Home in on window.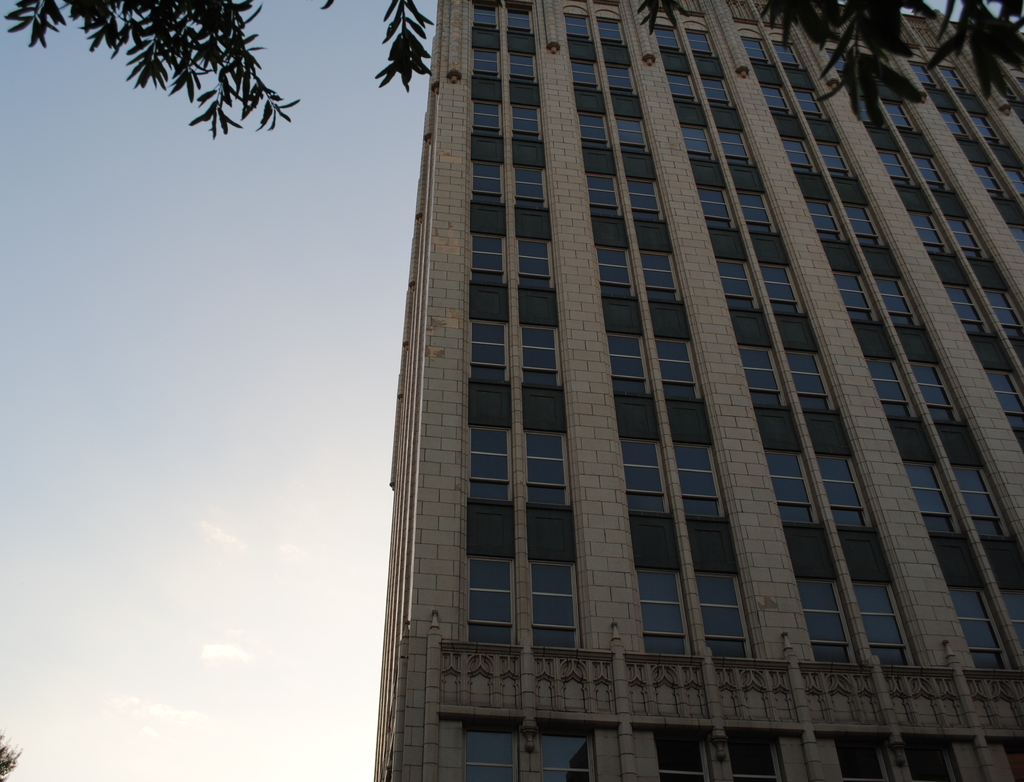
Homed in at box(1011, 224, 1023, 249).
